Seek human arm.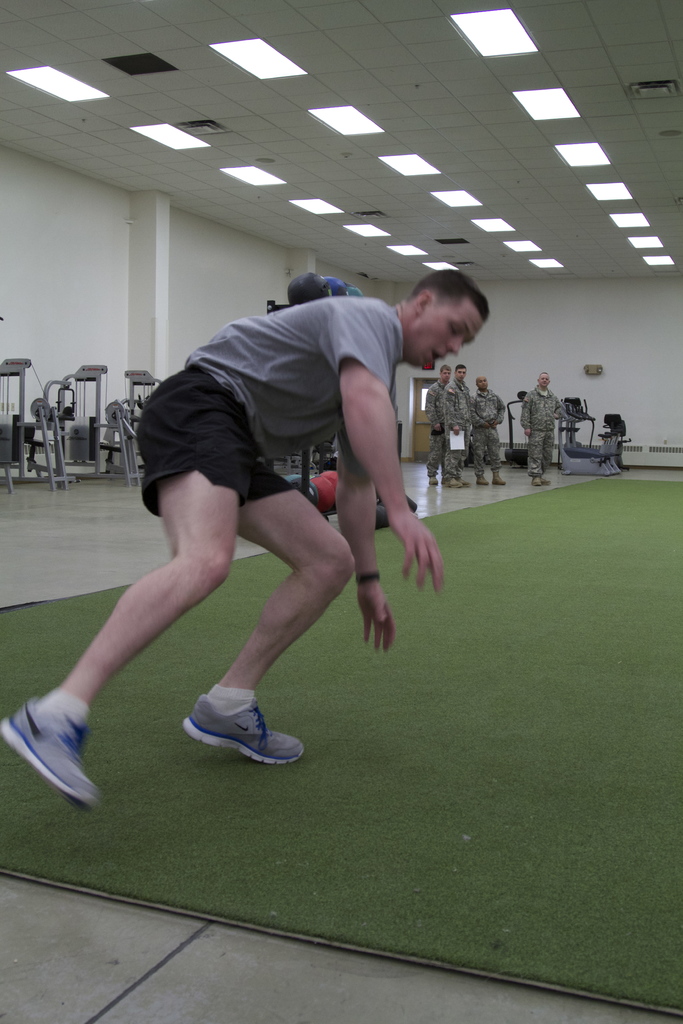
520,400,534,435.
